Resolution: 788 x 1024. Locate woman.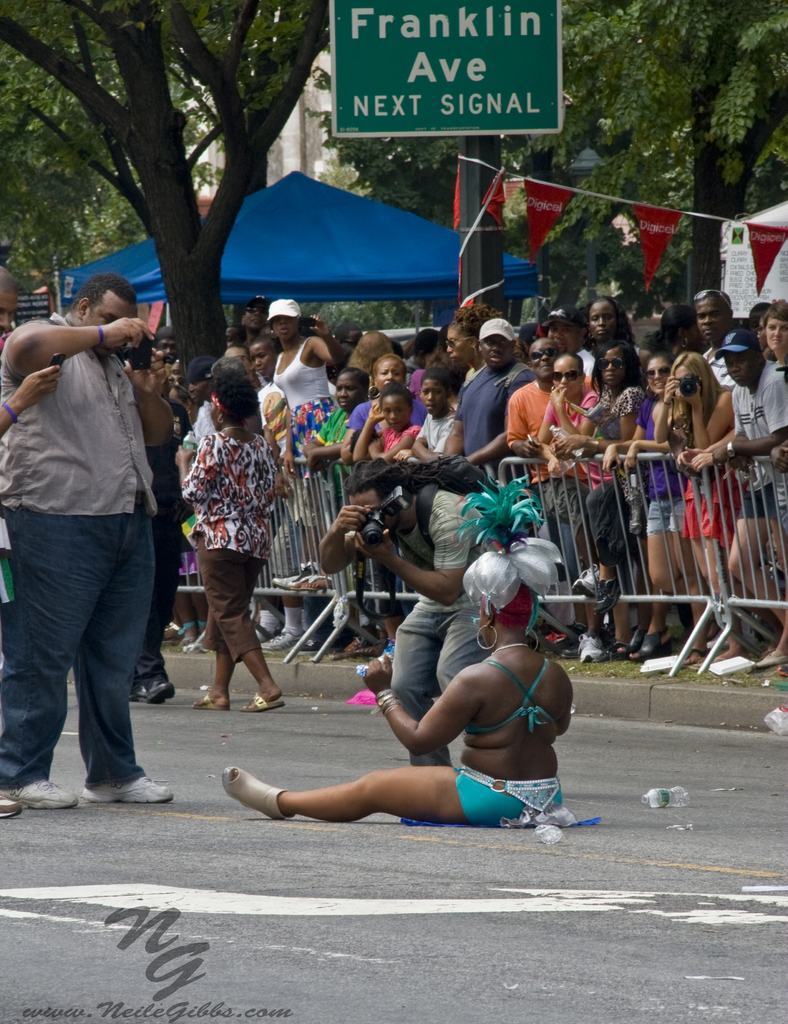
bbox=(223, 469, 572, 833).
